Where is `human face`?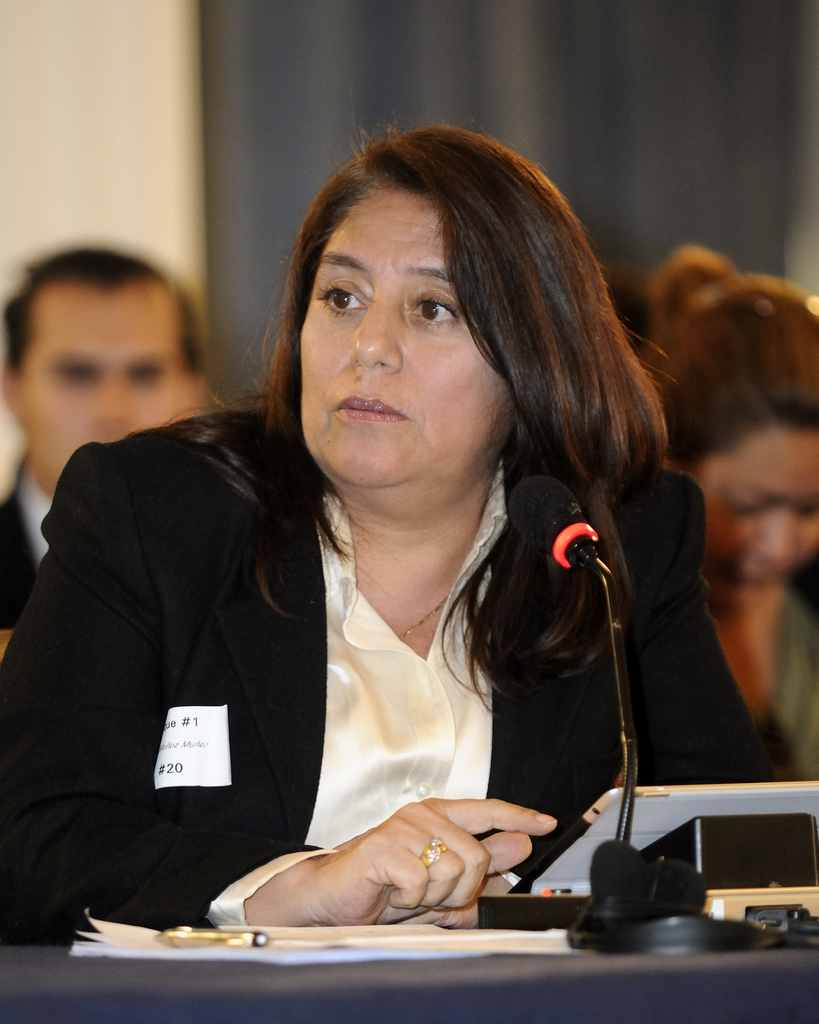
300 189 504 490.
